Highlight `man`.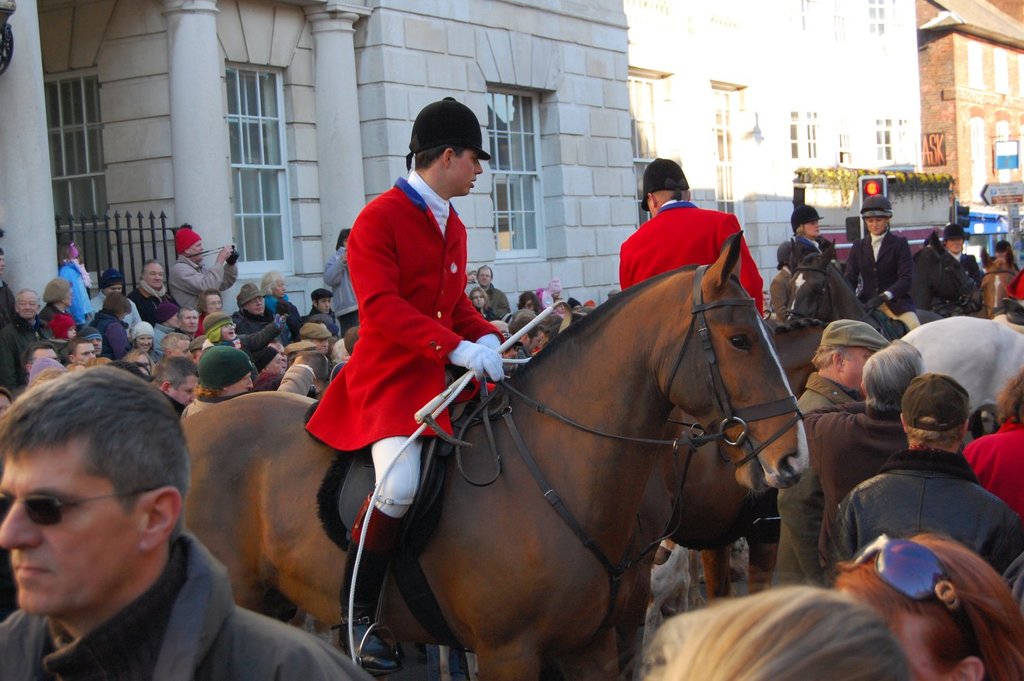
Highlighted region: 166 229 240 312.
